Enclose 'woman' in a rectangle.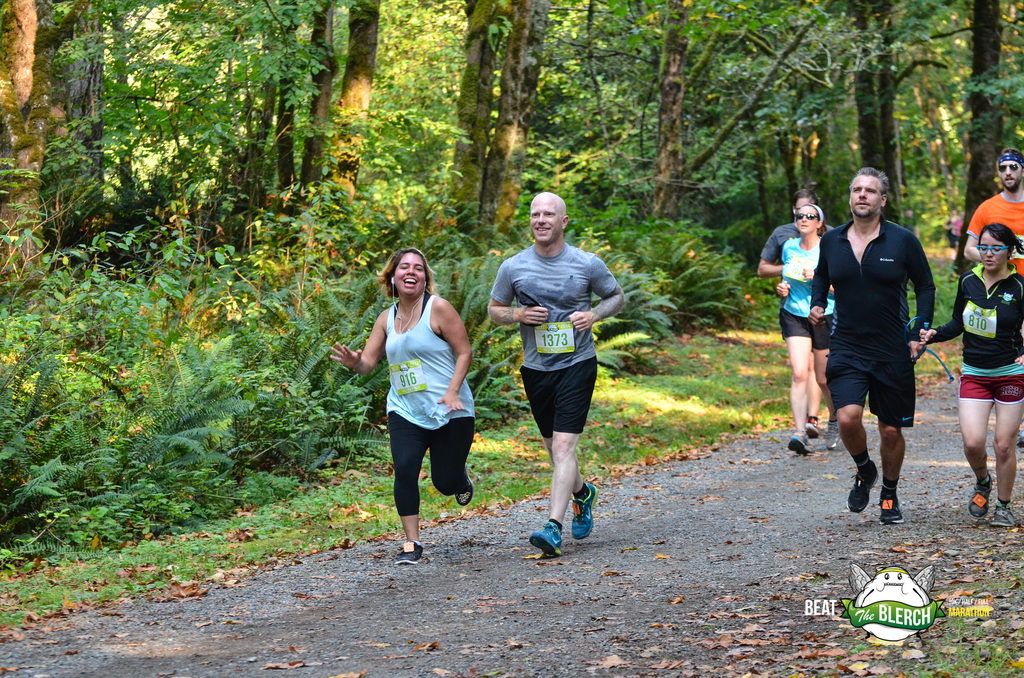
rect(357, 252, 479, 554).
